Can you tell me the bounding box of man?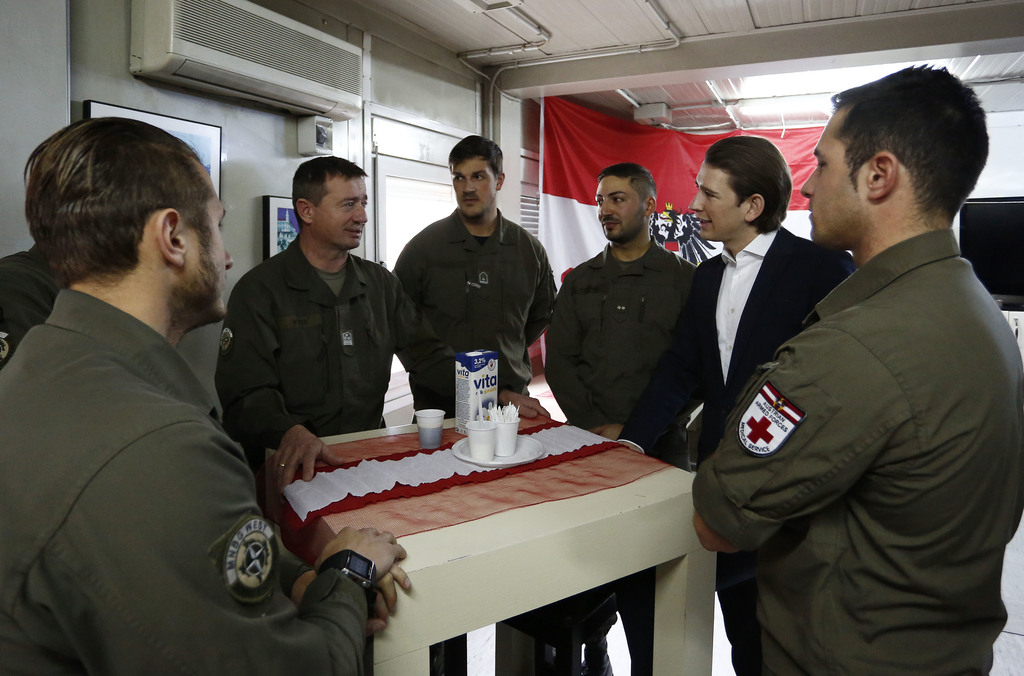
(615,129,860,675).
